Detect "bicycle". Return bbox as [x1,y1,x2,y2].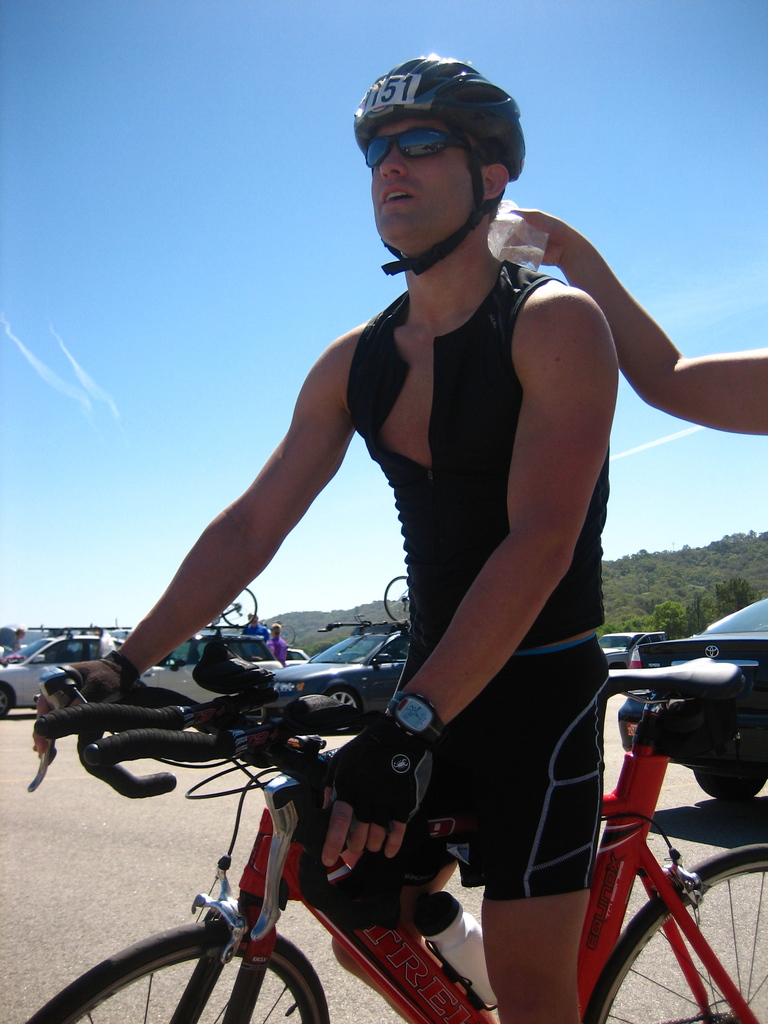
[371,564,423,633].
